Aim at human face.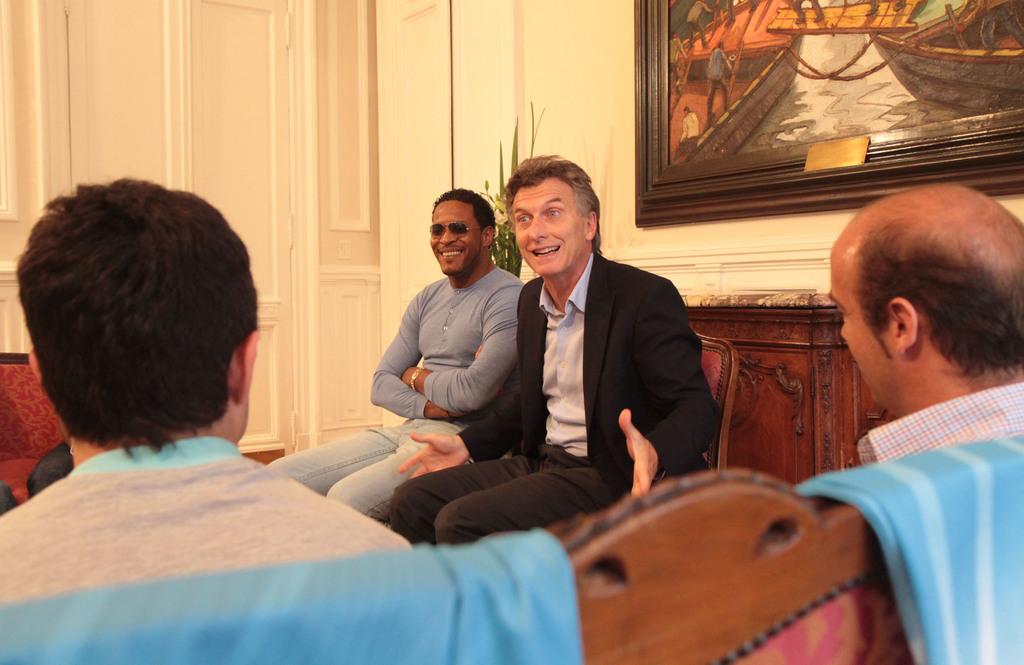
Aimed at l=826, t=255, r=898, b=403.
